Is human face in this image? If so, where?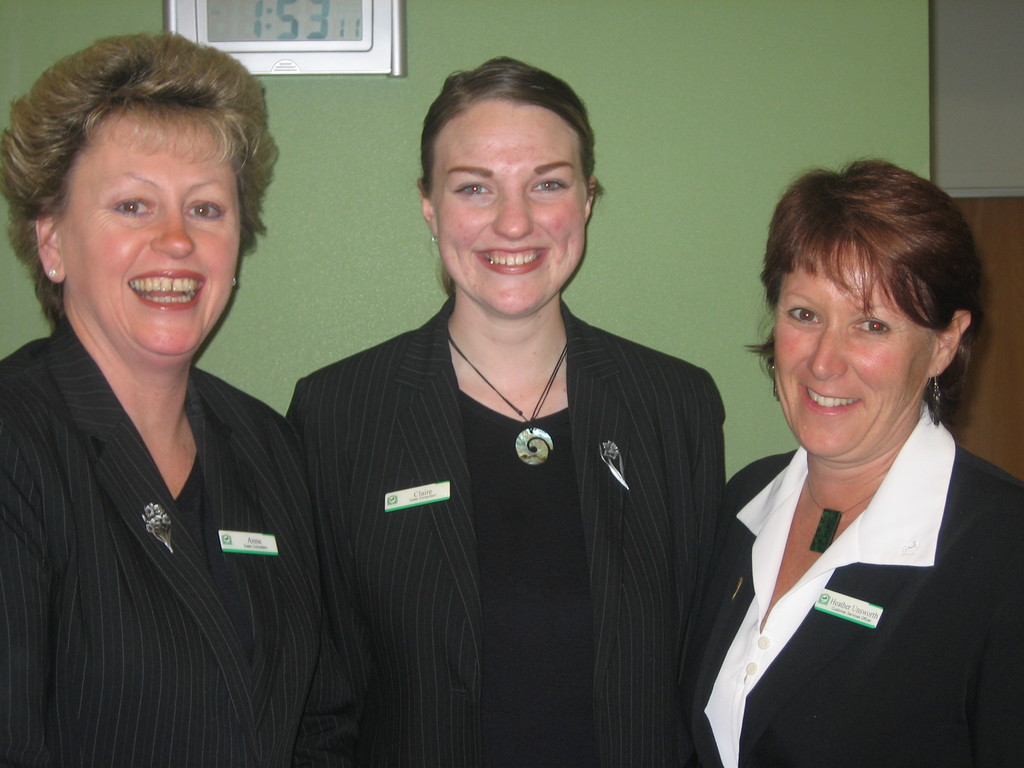
Yes, at [x1=770, y1=239, x2=930, y2=461].
